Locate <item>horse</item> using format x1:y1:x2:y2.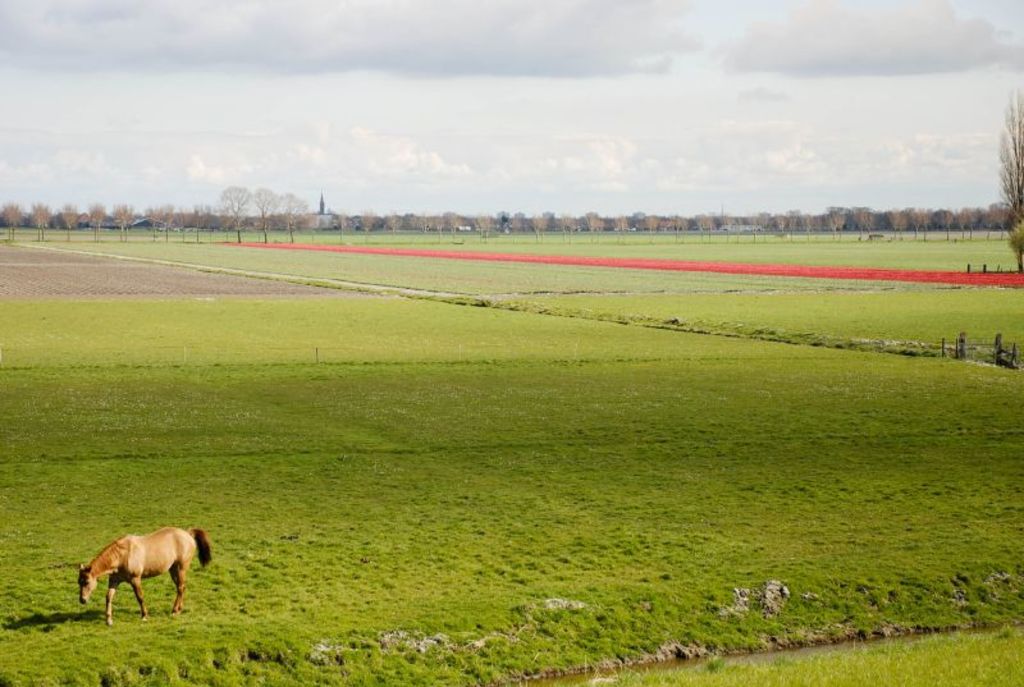
73:525:209:627.
